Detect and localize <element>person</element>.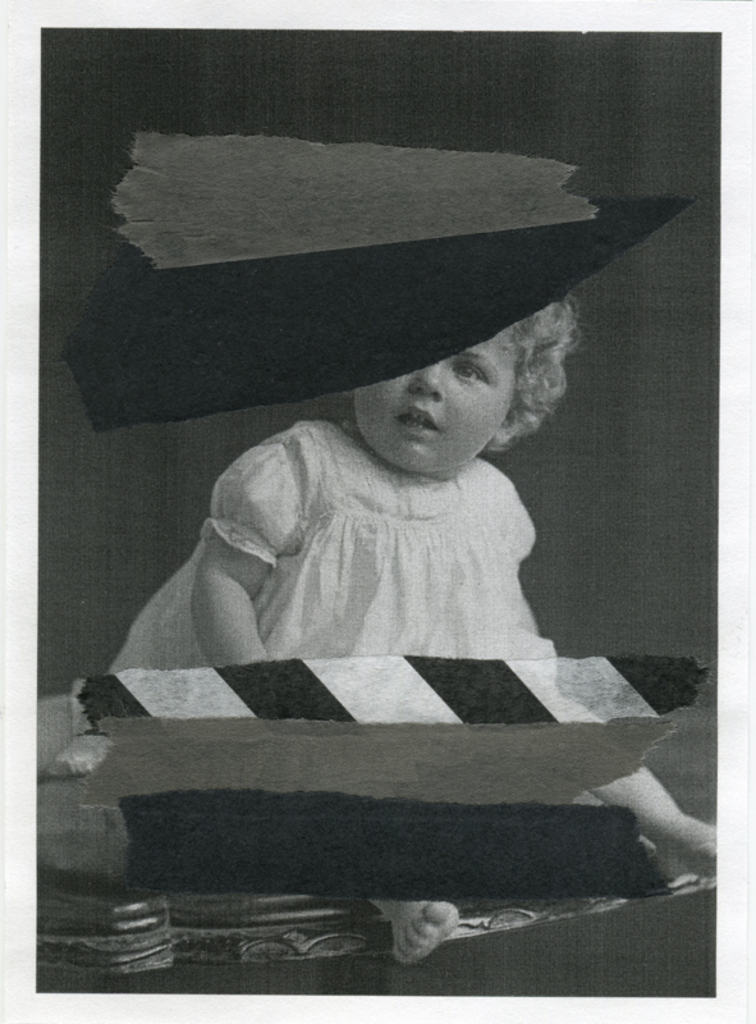
Localized at bbox=(96, 288, 721, 960).
